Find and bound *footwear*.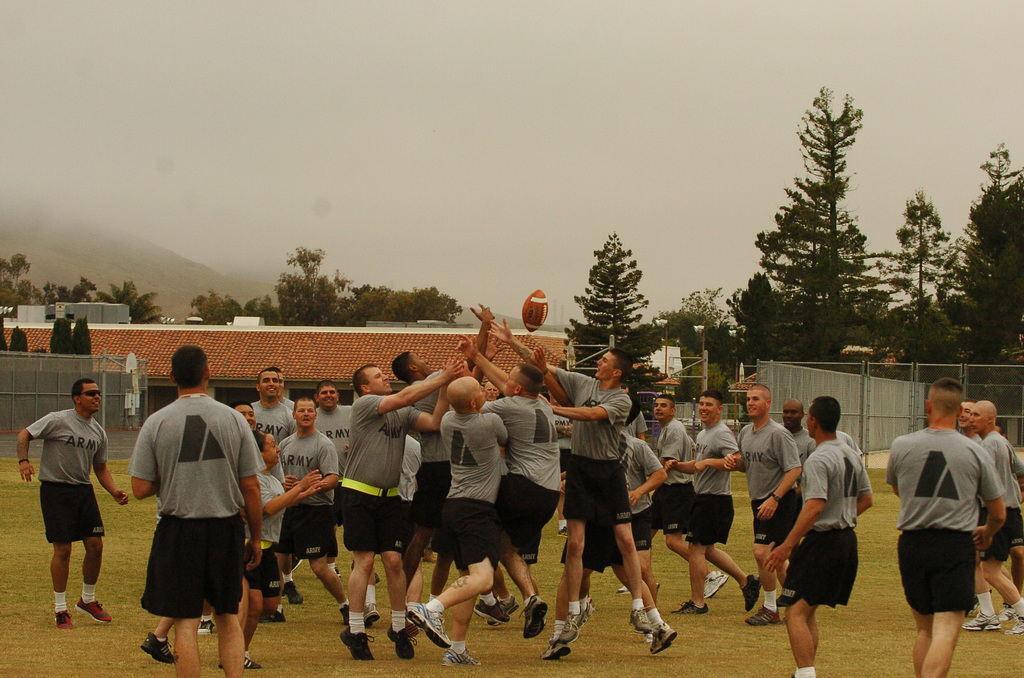
Bound: [340, 628, 376, 663].
